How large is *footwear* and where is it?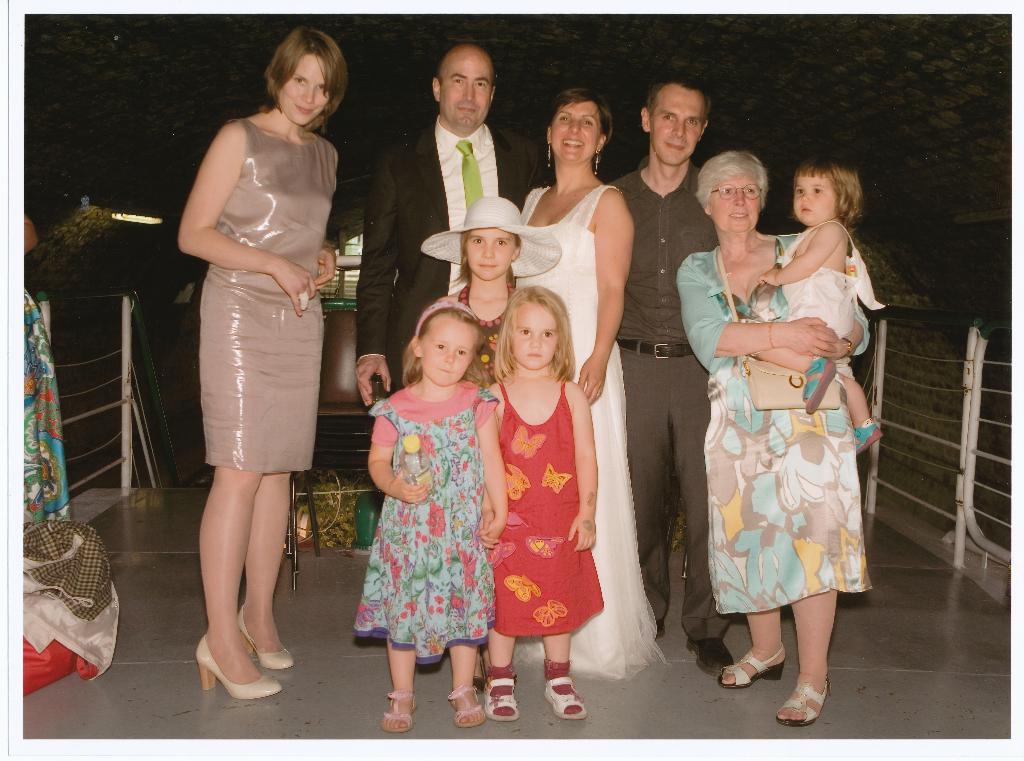
Bounding box: pyautogui.locateOnScreen(715, 645, 788, 687).
